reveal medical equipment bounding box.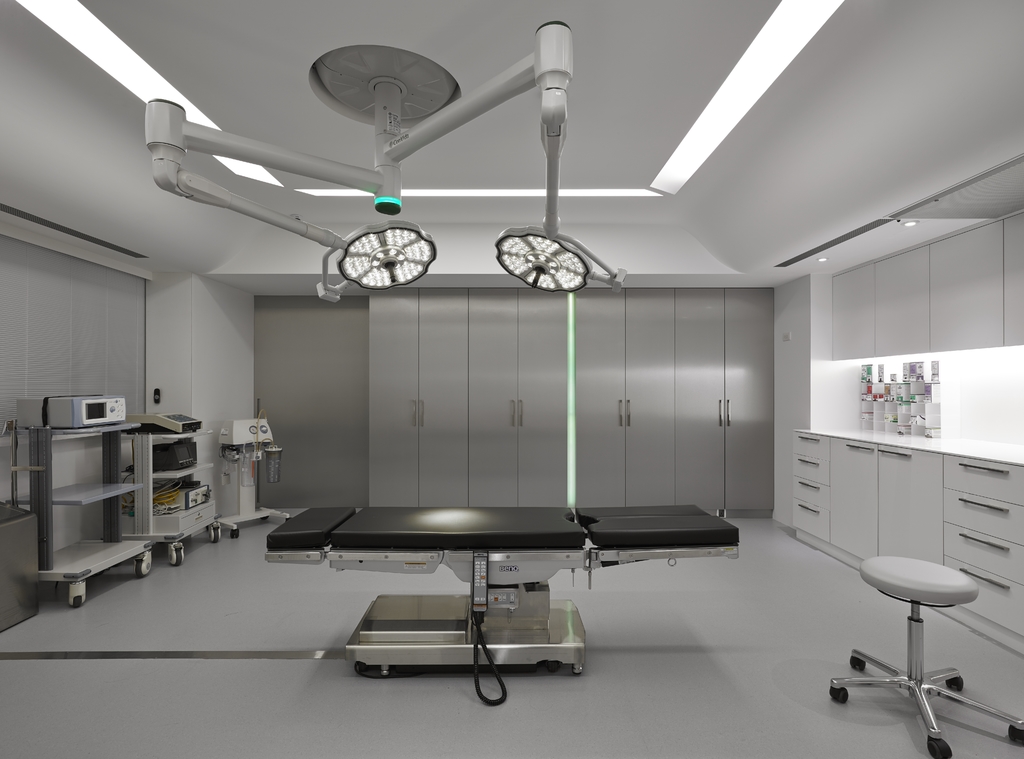
Revealed: <bbox>124, 436, 200, 472</bbox>.
